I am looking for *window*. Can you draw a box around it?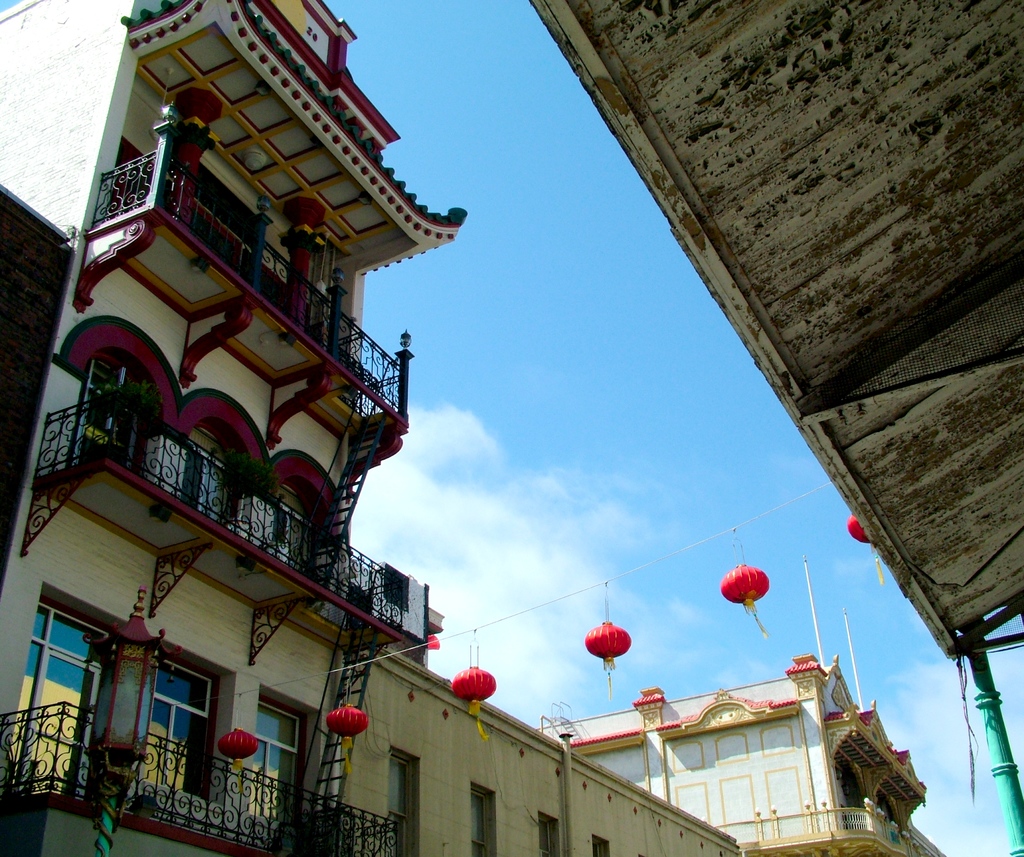
Sure, the bounding box is box(460, 788, 494, 856).
